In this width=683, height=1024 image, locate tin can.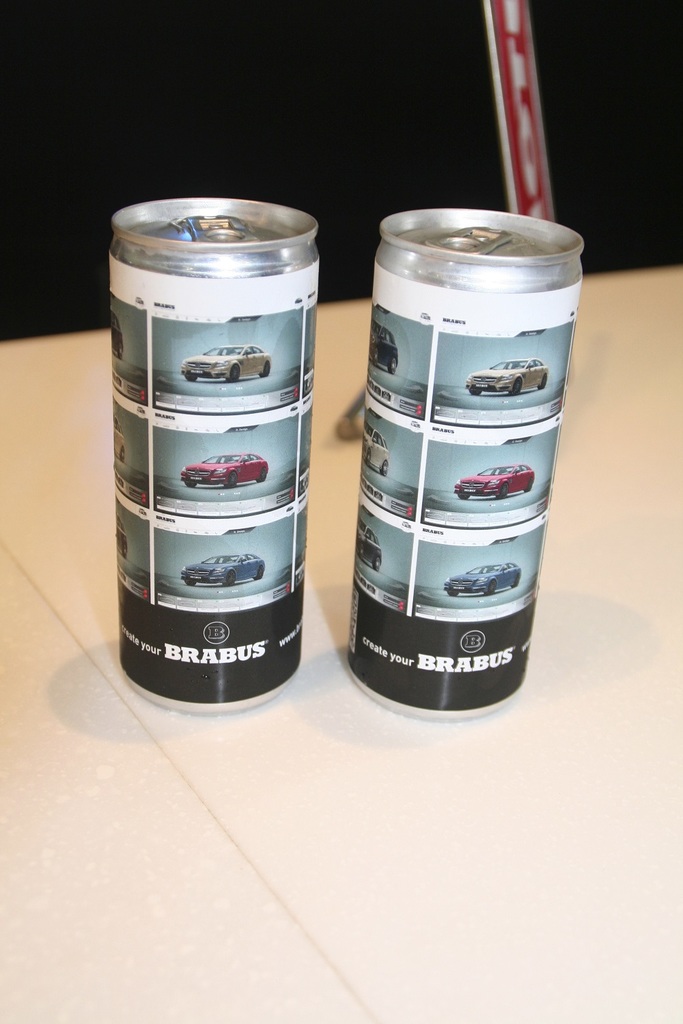
Bounding box: Rect(344, 207, 587, 717).
